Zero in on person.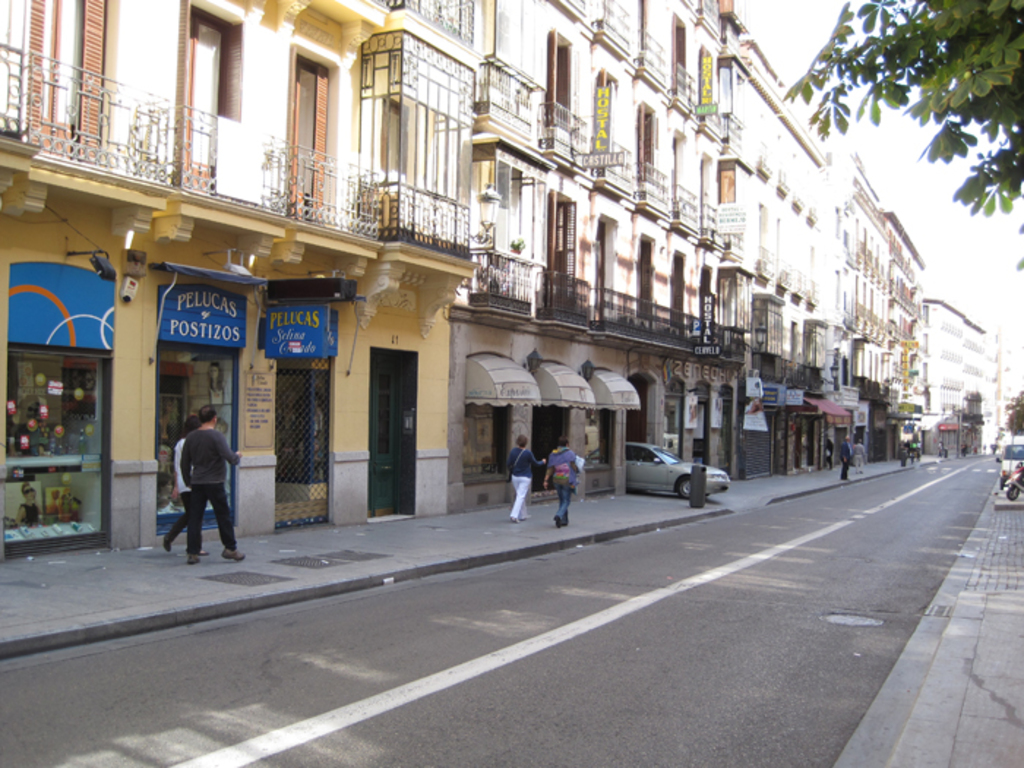
Zeroed in: [x1=183, y1=408, x2=246, y2=568].
